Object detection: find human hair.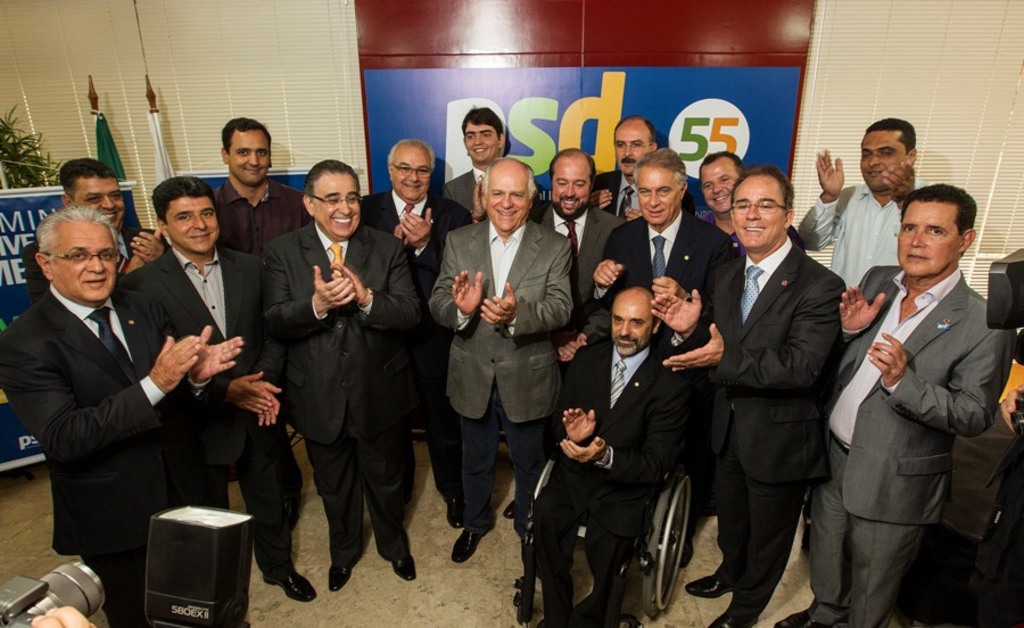
{"left": 730, "top": 163, "right": 793, "bottom": 218}.
